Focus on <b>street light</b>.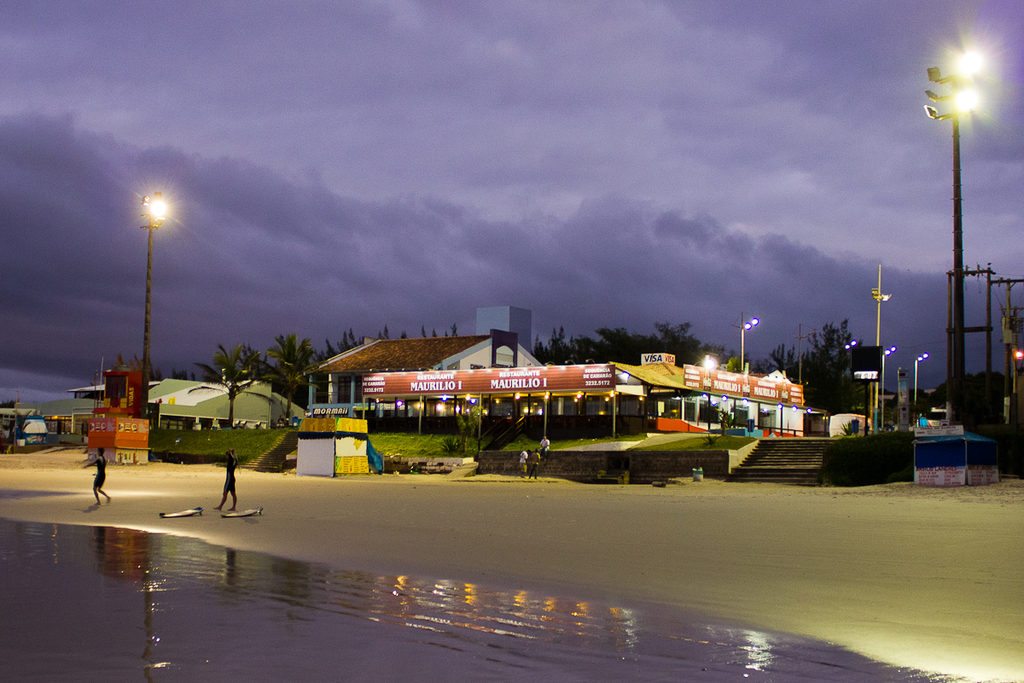
Focused at box=[911, 353, 932, 422].
